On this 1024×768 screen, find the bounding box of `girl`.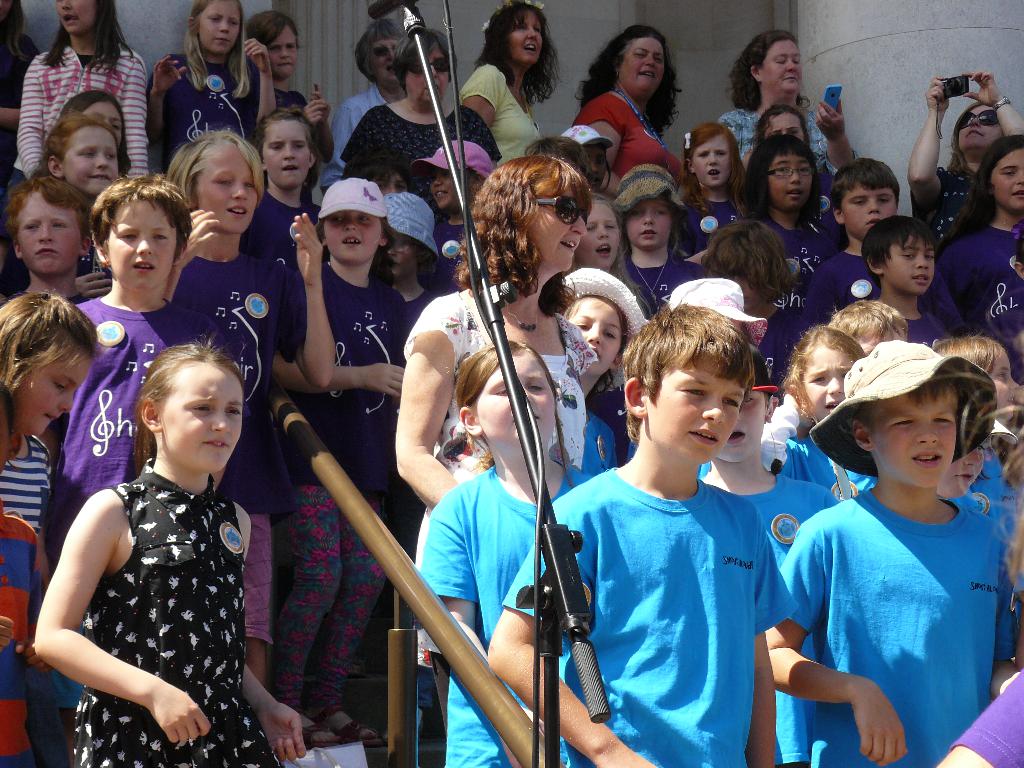
Bounding box: [left=556, top=264, right=660, bottom=482].
